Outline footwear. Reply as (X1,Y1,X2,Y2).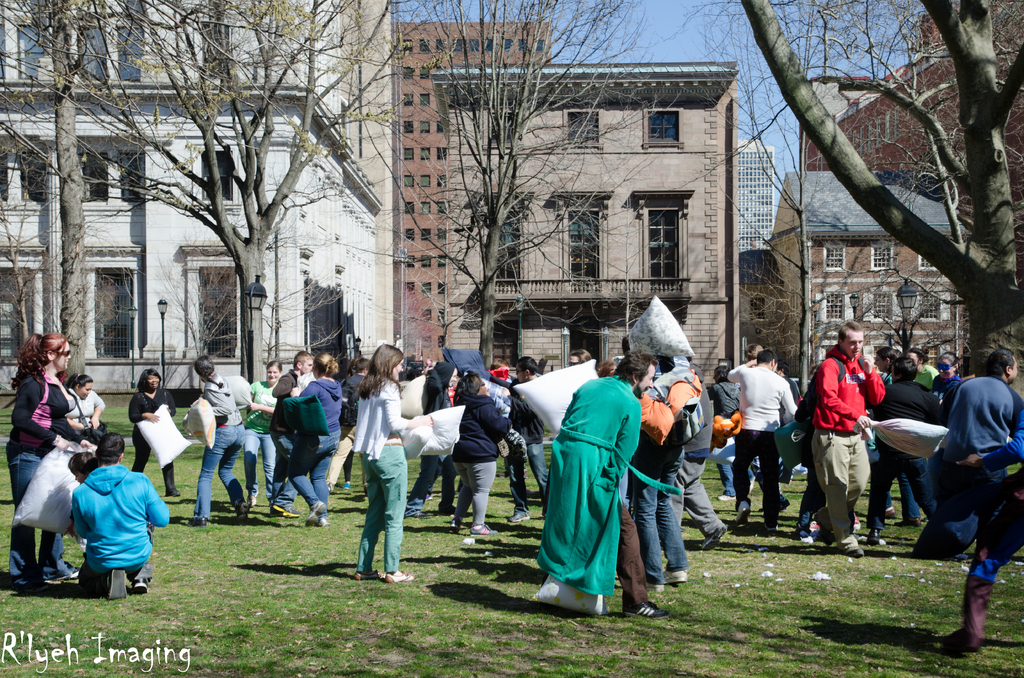
(356,570,386,581).
